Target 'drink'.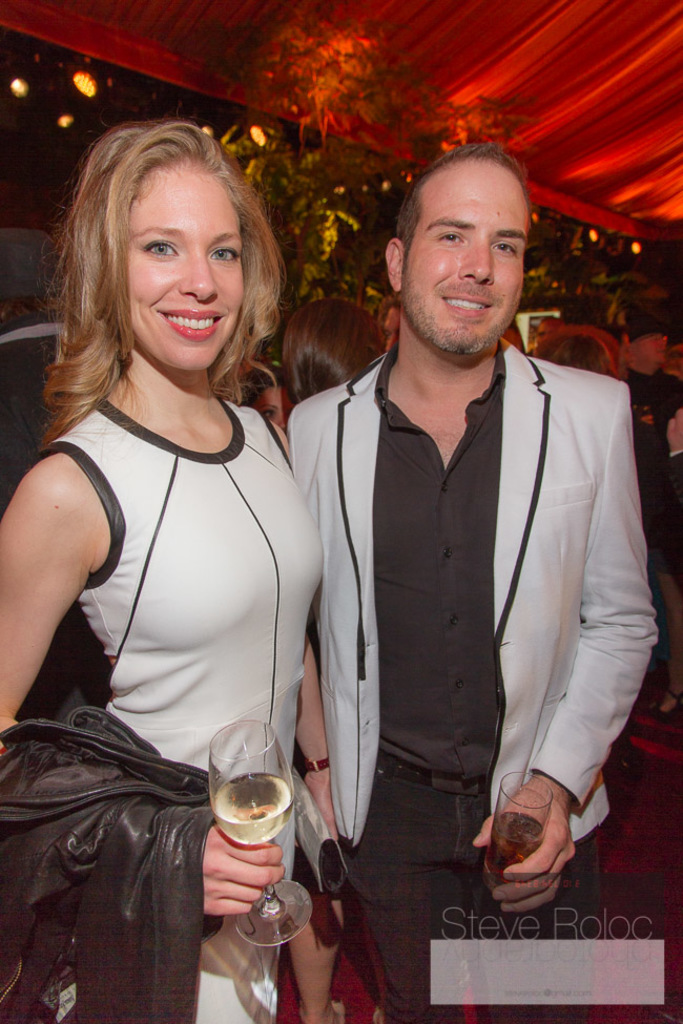
Target region: detection(209, 775, 288, 849).
